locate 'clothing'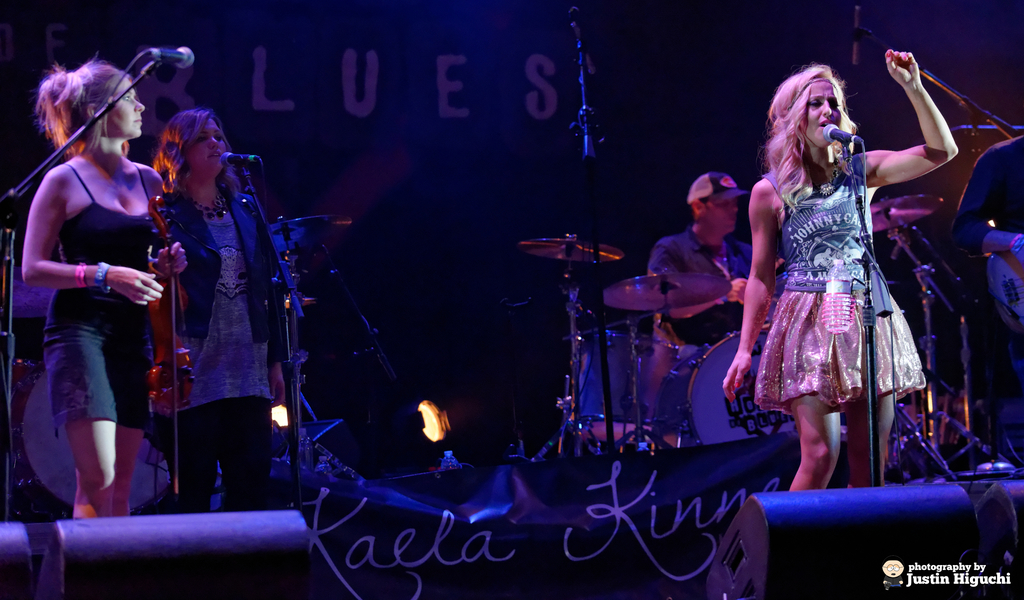
641,240,728,345
